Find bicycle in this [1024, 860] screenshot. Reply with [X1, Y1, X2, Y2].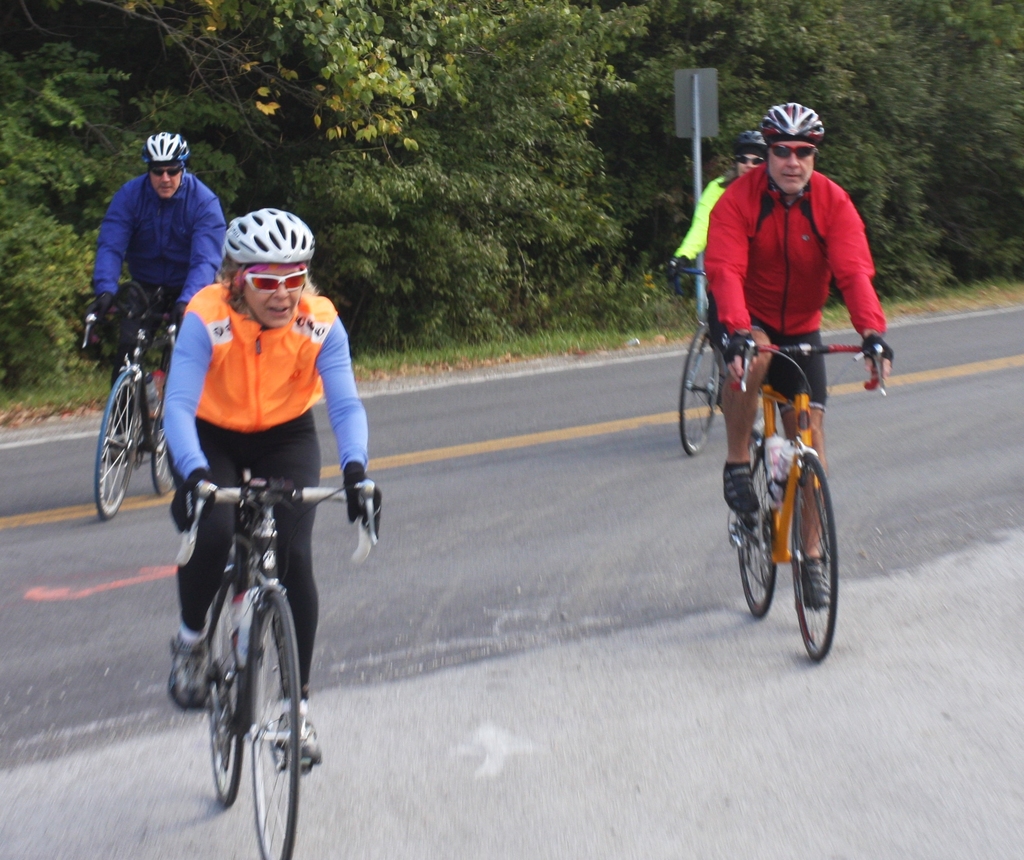
[83, 303, 190, 522].
